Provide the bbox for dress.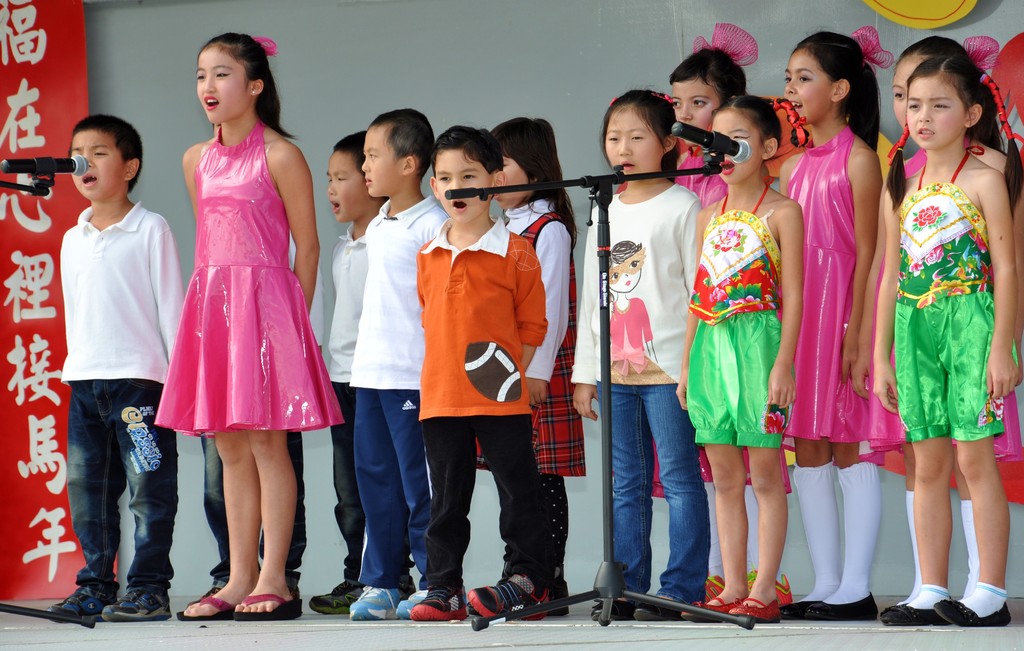
box(653, 150, 794, 494).
